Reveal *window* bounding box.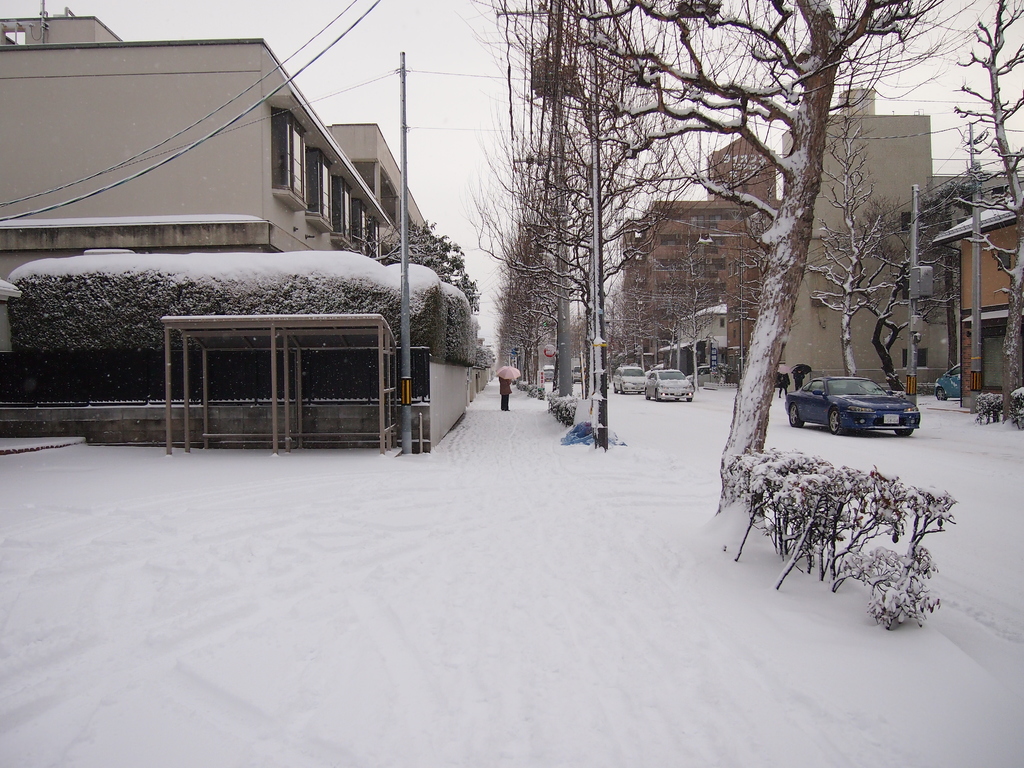
Revealed: <box>307,148,333,229</box>.
